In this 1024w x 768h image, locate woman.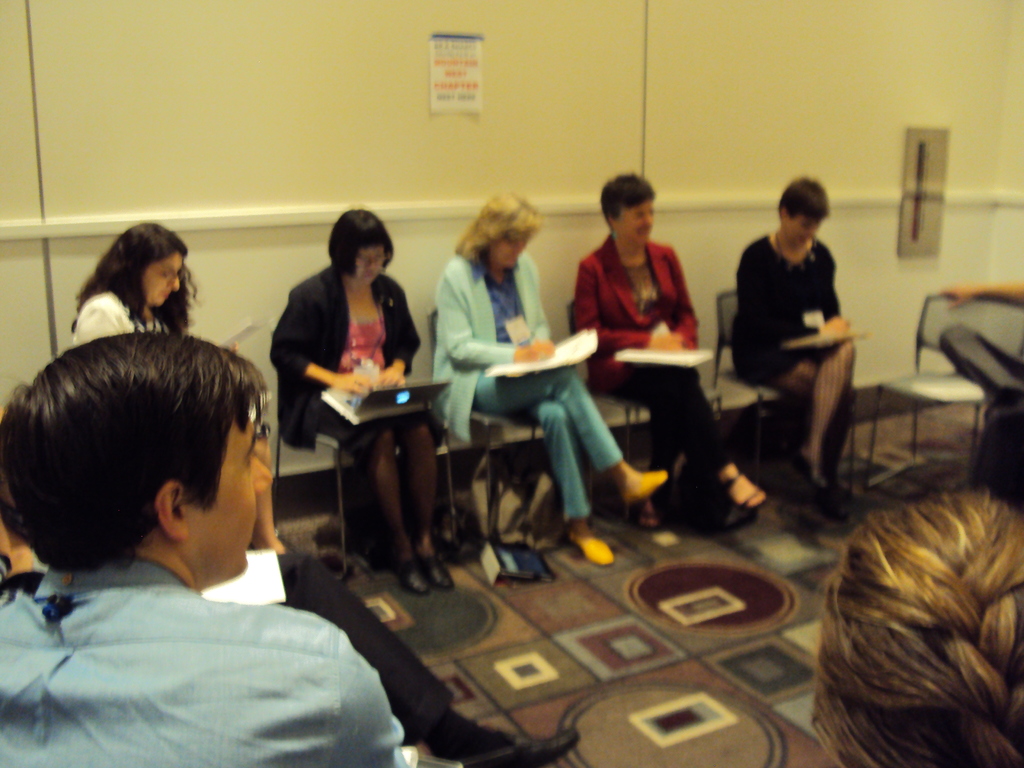
Bounding box: bbox=(71, 225, 289, 569).
